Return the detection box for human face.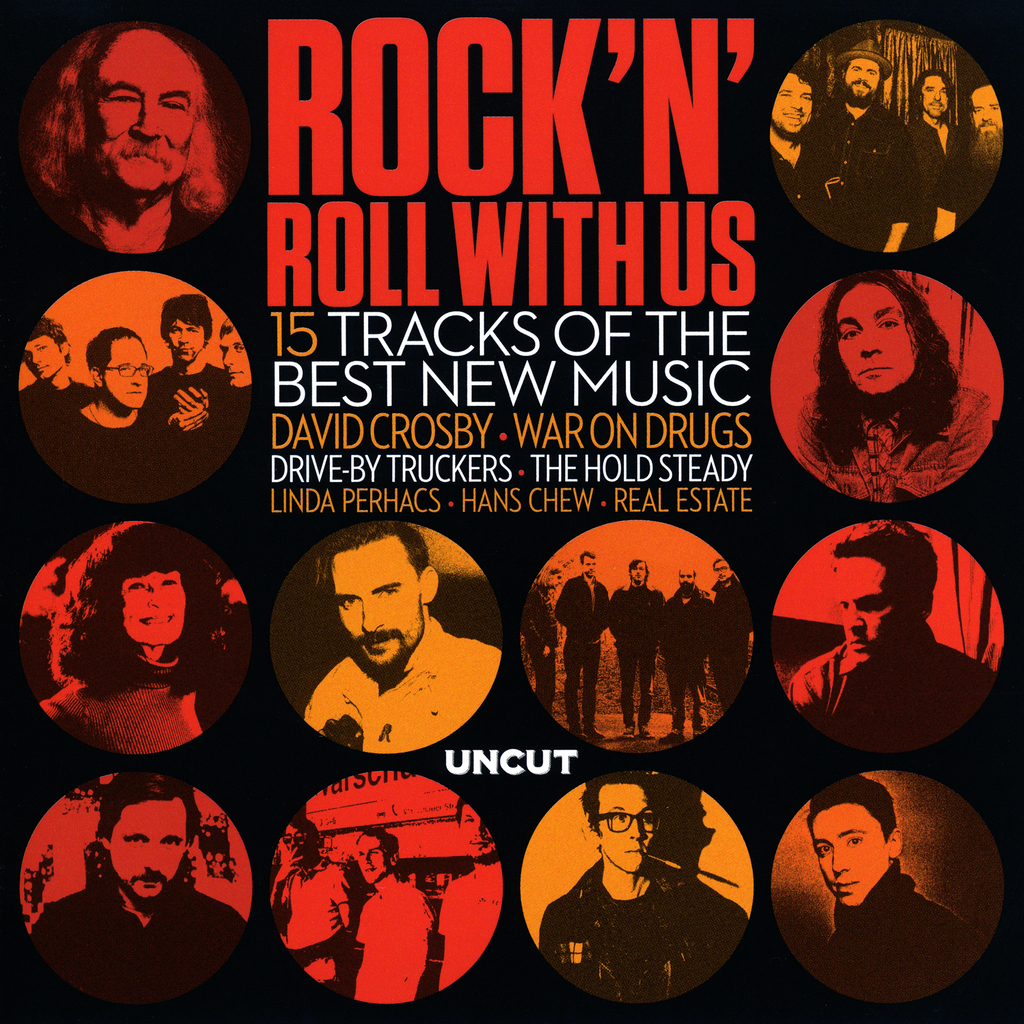
(left=771, top=68, right=810, bottom=134).
